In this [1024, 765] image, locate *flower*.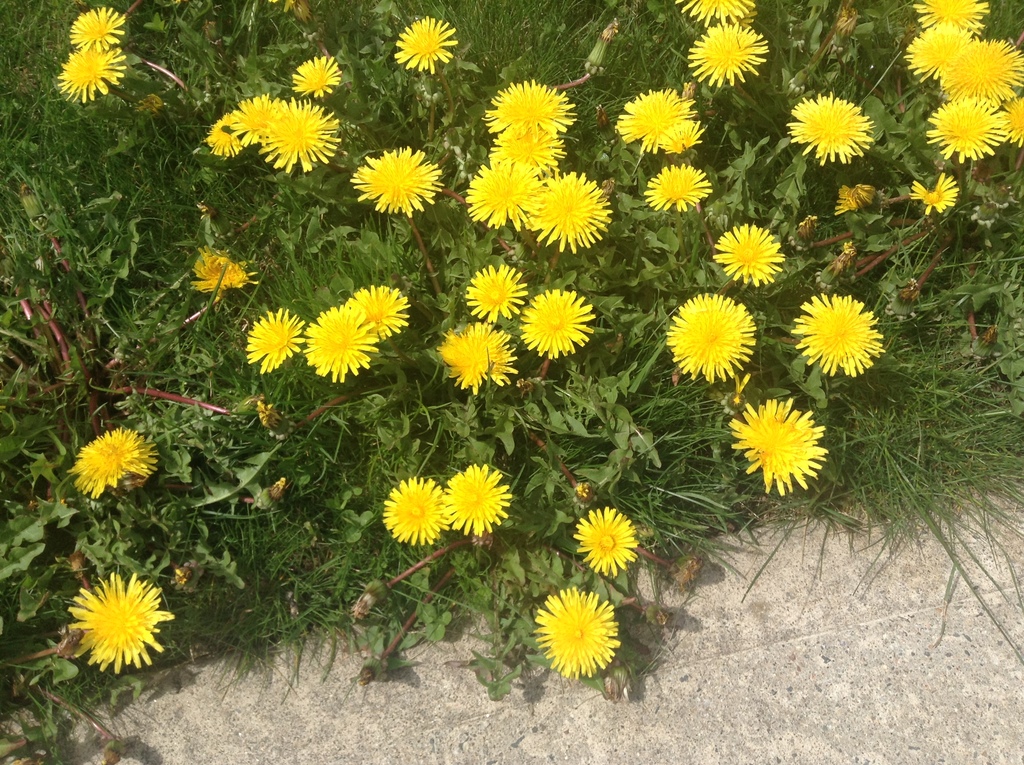
Bounding box: pyautogui.locateOnScreen(488, 81, 573, 131).
